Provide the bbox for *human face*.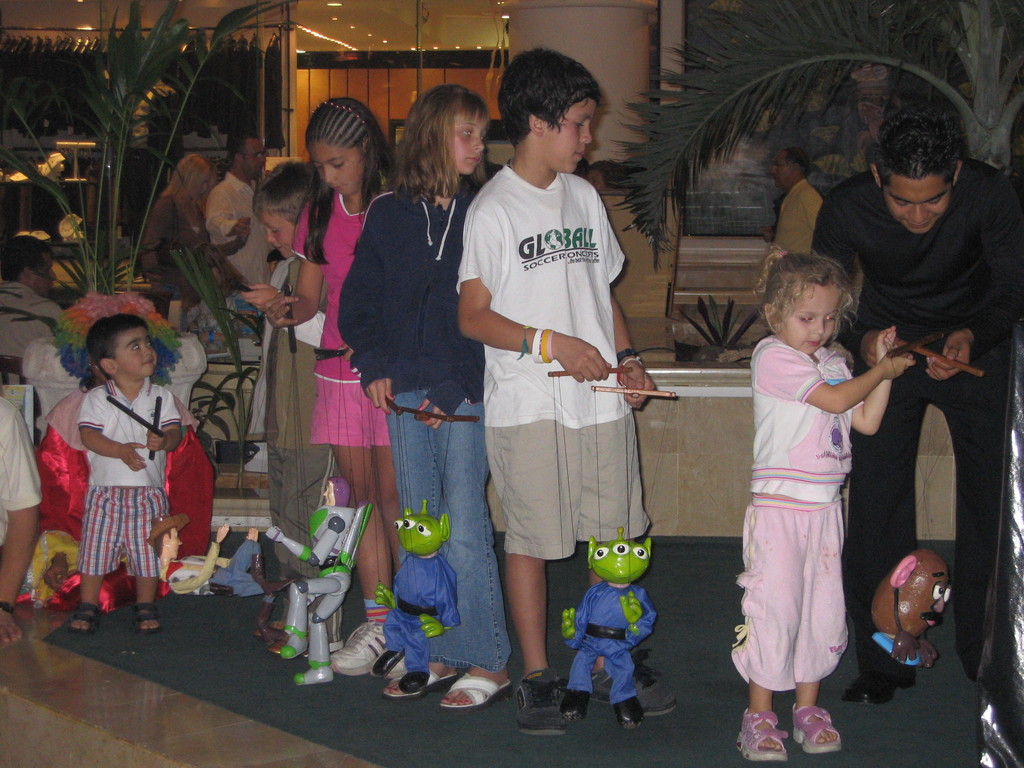
detection(264, 209, 291, 259).
